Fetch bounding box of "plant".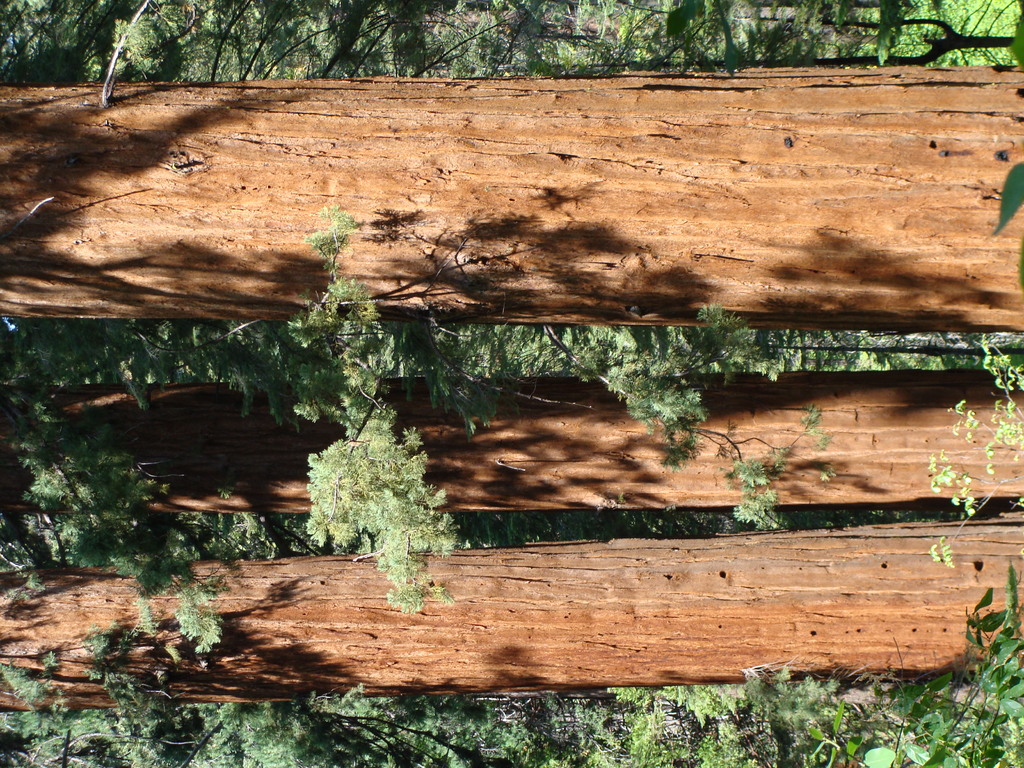
Bbox: (left=913, top=345, right=1023, bottom=580).
